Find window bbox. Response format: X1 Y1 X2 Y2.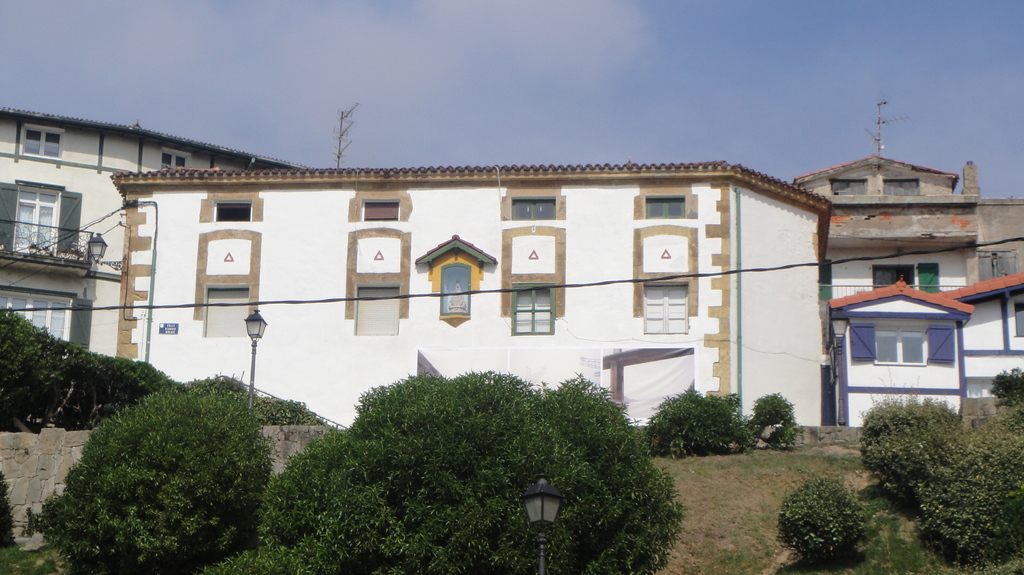
830 178 866 200.
